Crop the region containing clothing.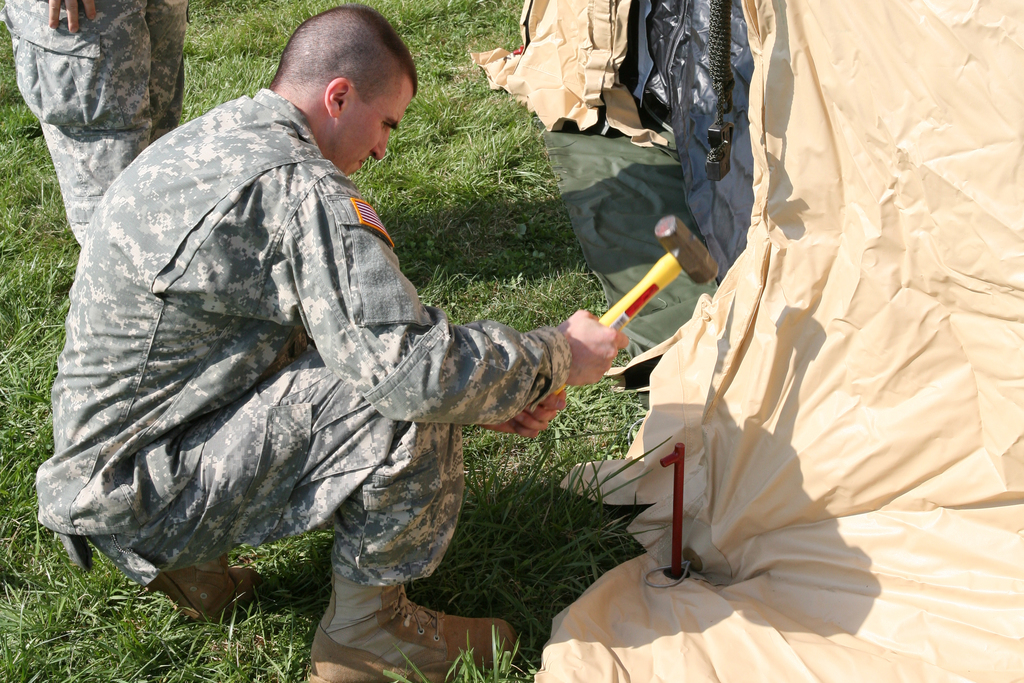
Crop region: <box>33,84,573,583</box>.
